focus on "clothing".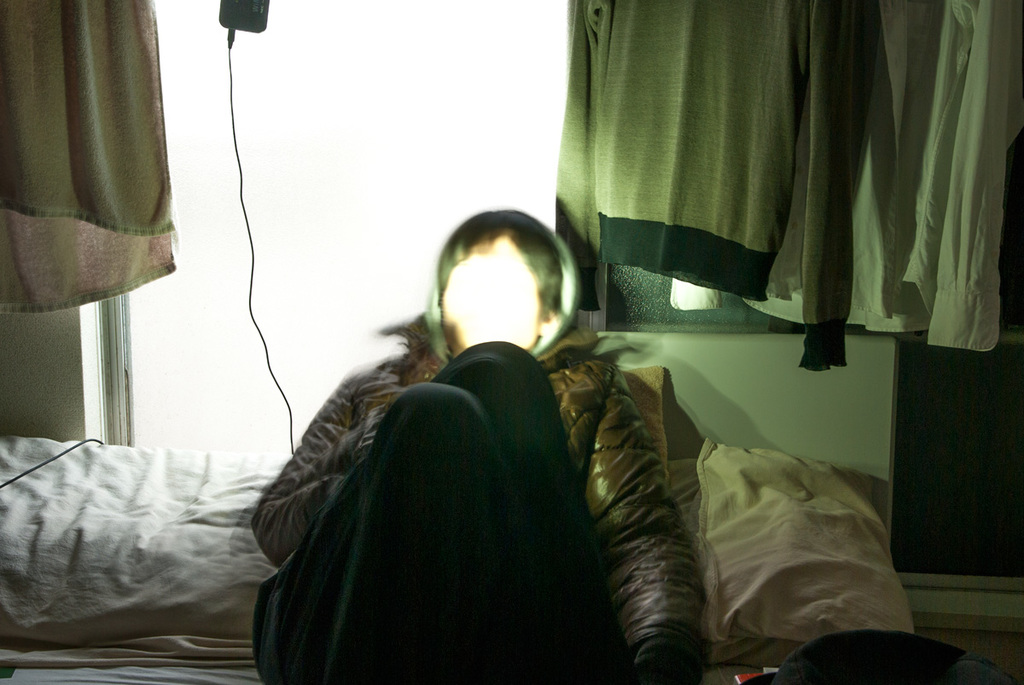
Focused at <region>243, 299, 704, 684</region>.
